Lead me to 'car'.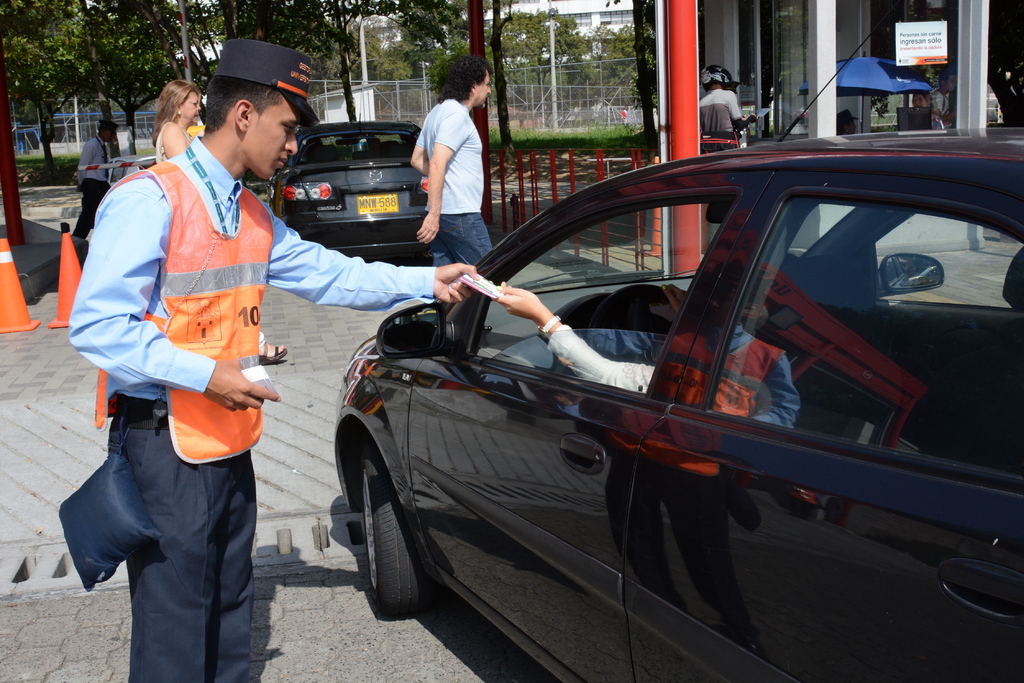
Lead to box(298, 115, 975, 646).
